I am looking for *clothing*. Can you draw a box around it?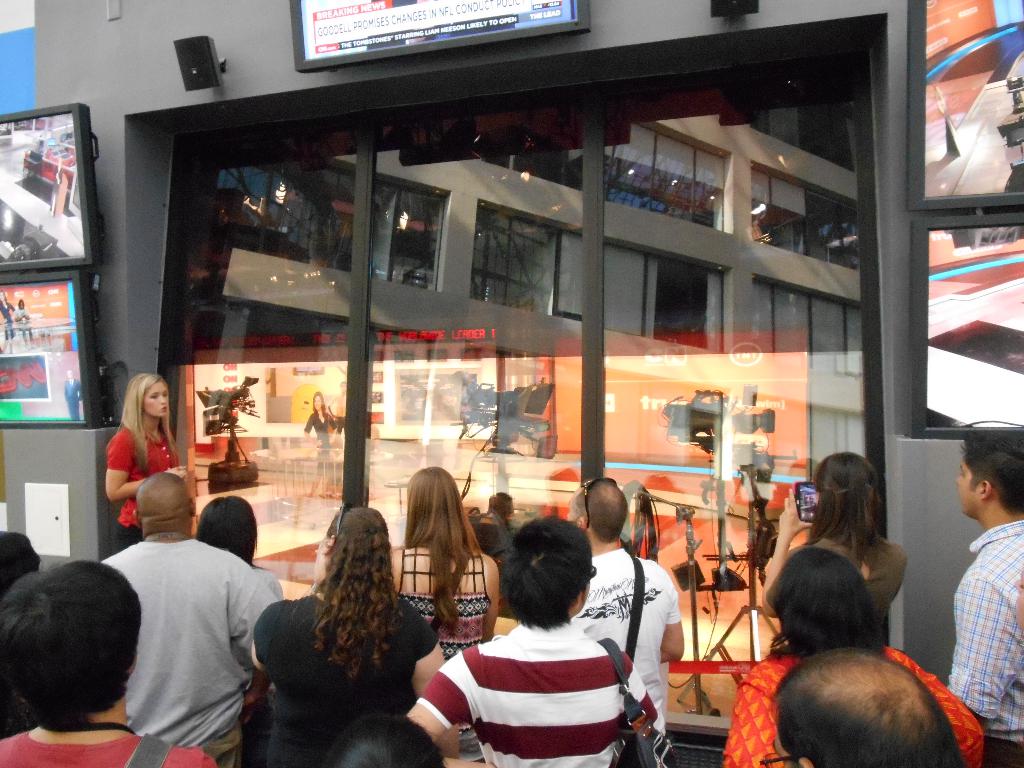
Sure, the bounding box is <region>573, 547, 679, 728</region>.
